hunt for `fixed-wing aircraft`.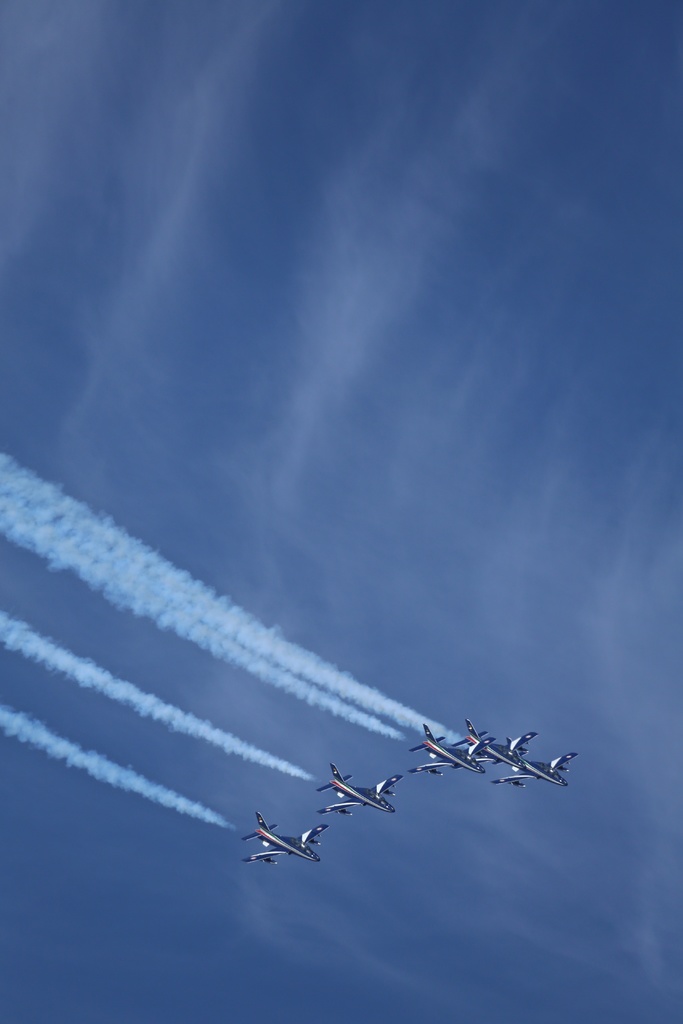
Hunted down at (left=484, top=751, right=576, bottom=793).
